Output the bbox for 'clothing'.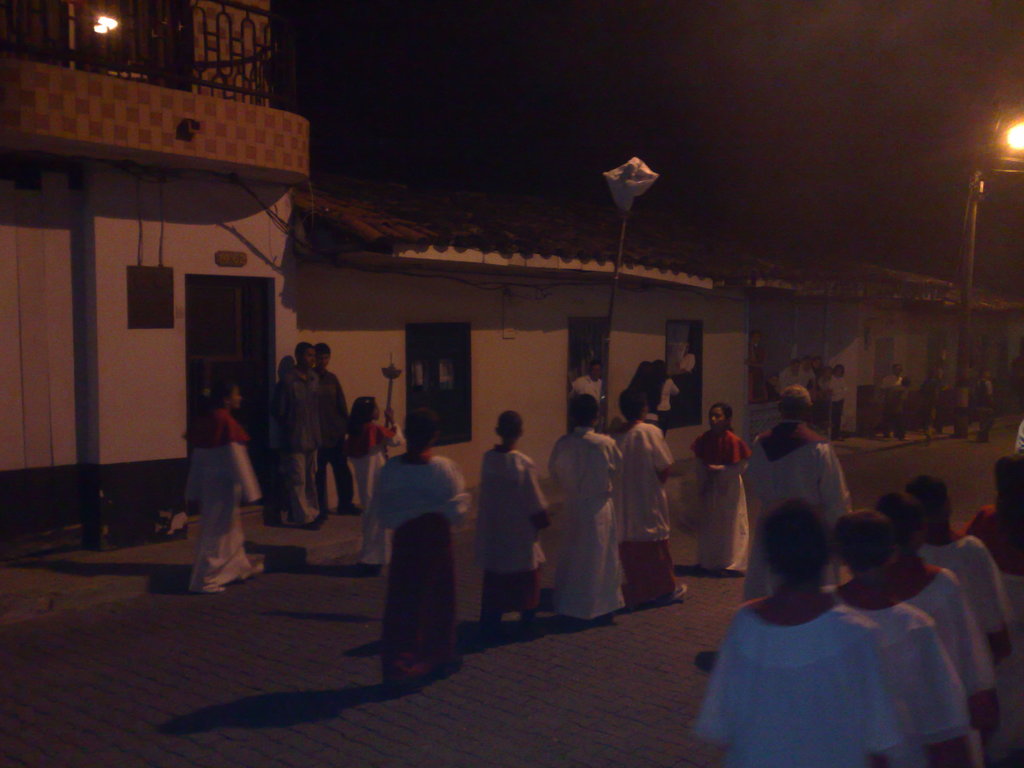
(315,372,352,504).
